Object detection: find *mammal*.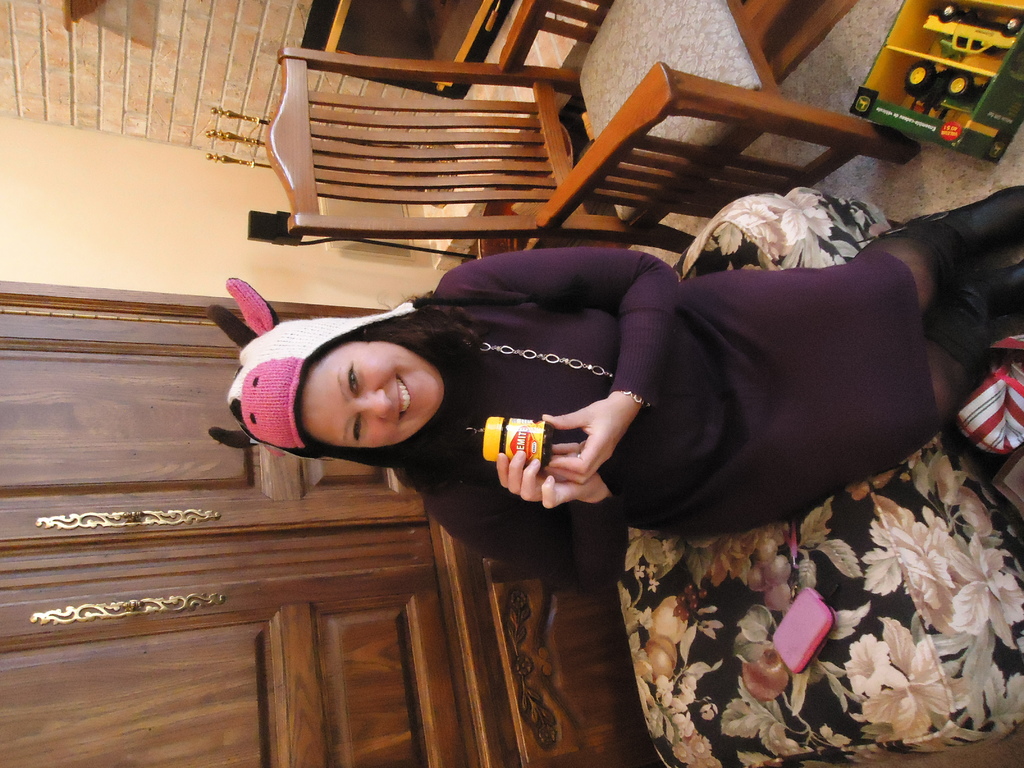
<bbox>200, 185, 1014, 594</bbox>.
